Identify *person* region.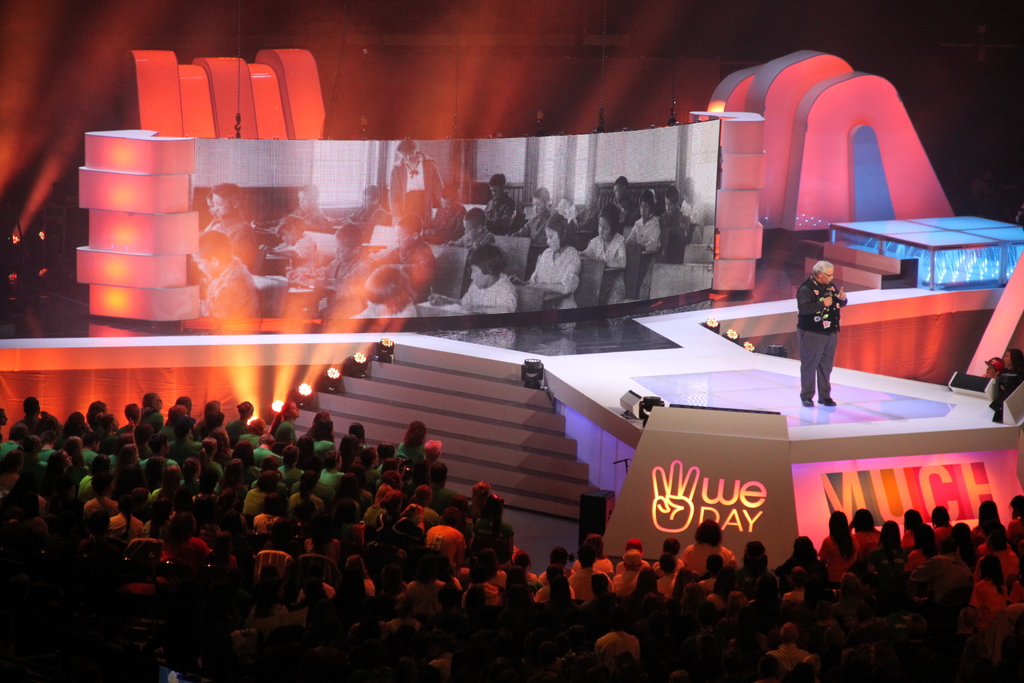
Region: [left=338, top=187, right=389, bottom=232].
